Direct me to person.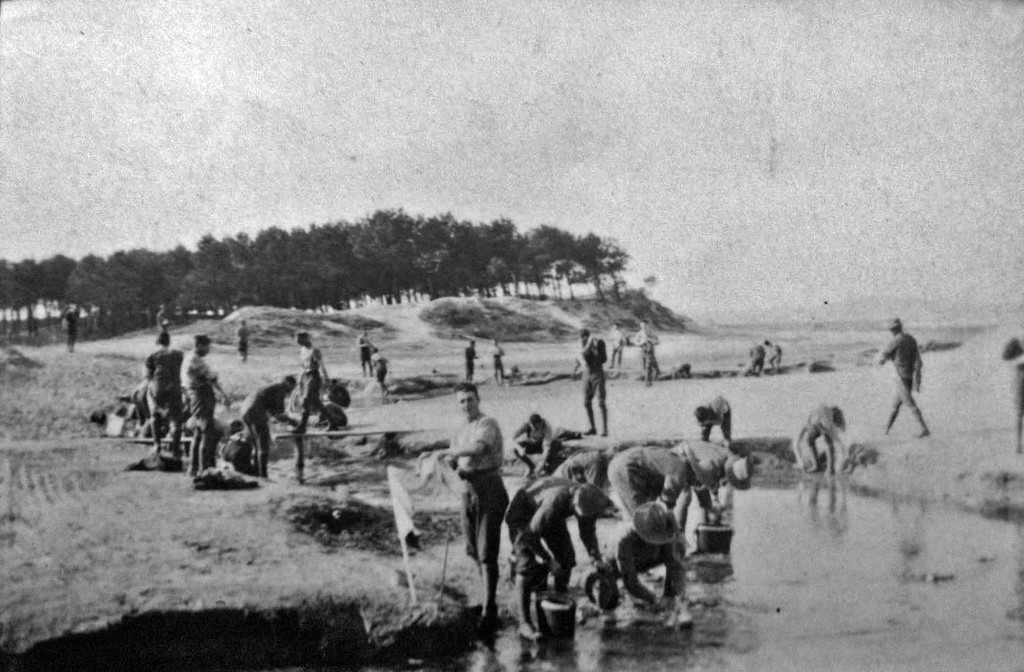
Direction: (left=511, top=412, right=554, bottom=469).
